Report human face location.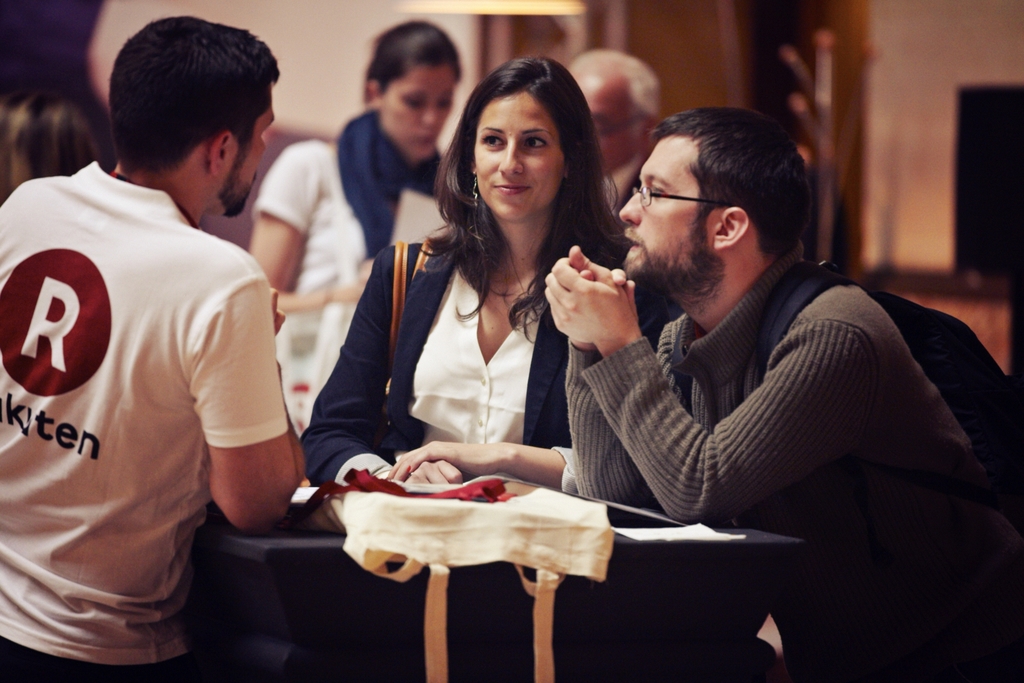
Report: 620,135,709,280.
